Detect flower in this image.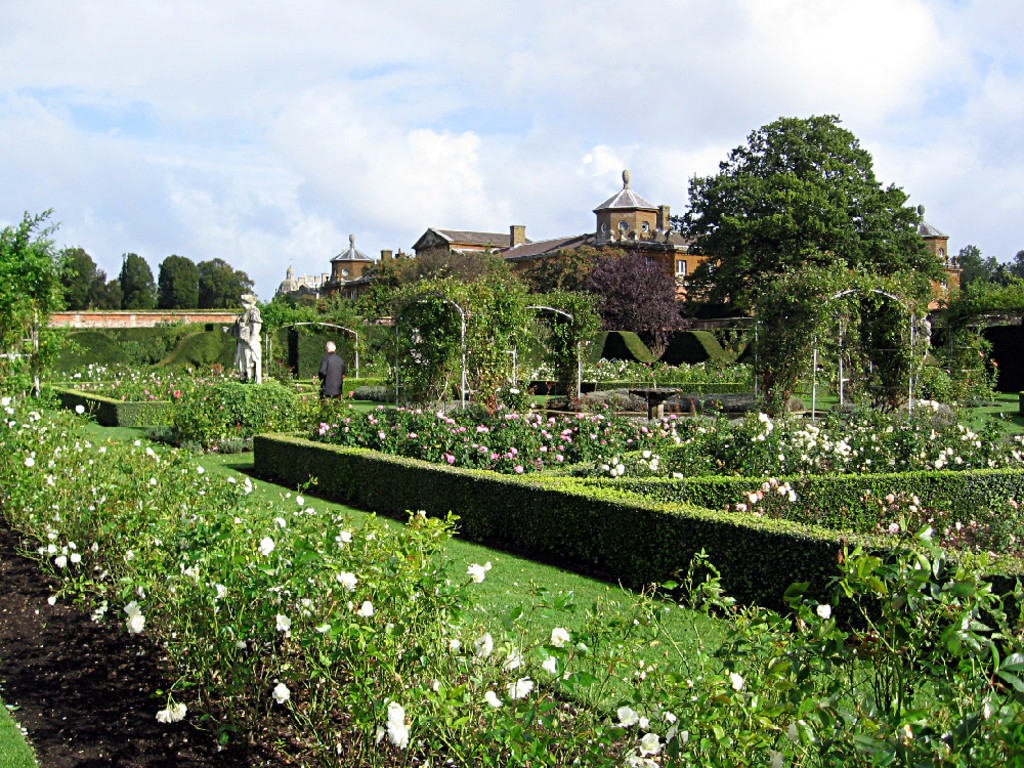
Detection: (272, 681, 287, 703).
